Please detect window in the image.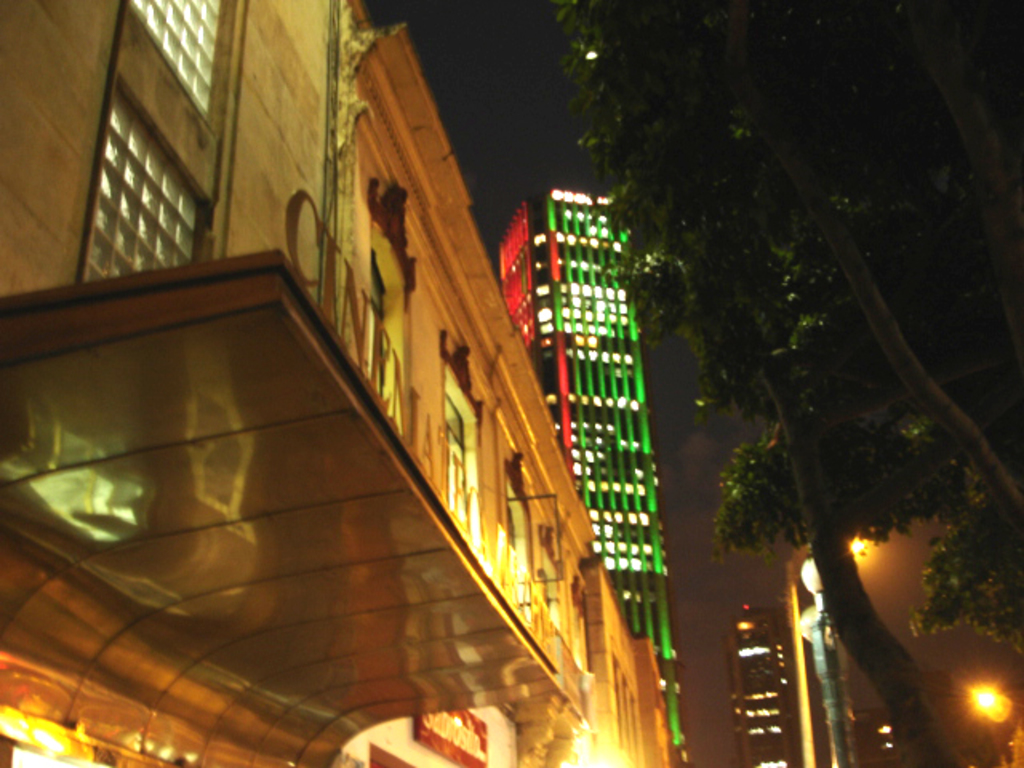
{"left": 445, "top": 392, "right": 474, "bottom": 539}.
